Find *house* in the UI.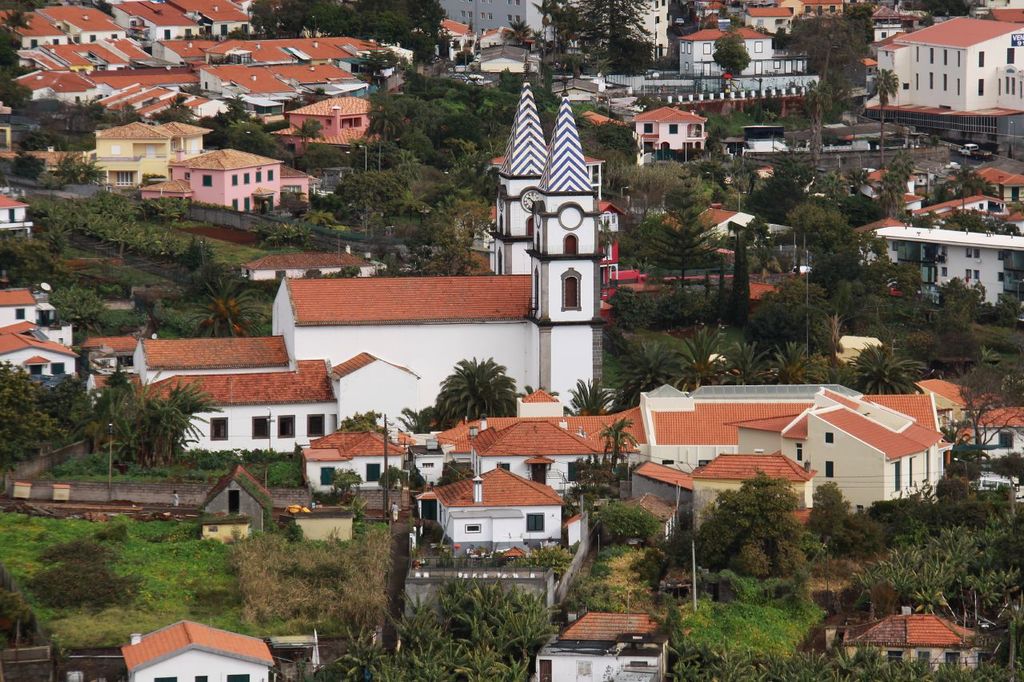
UI element at 0, 286, 54, 326.
